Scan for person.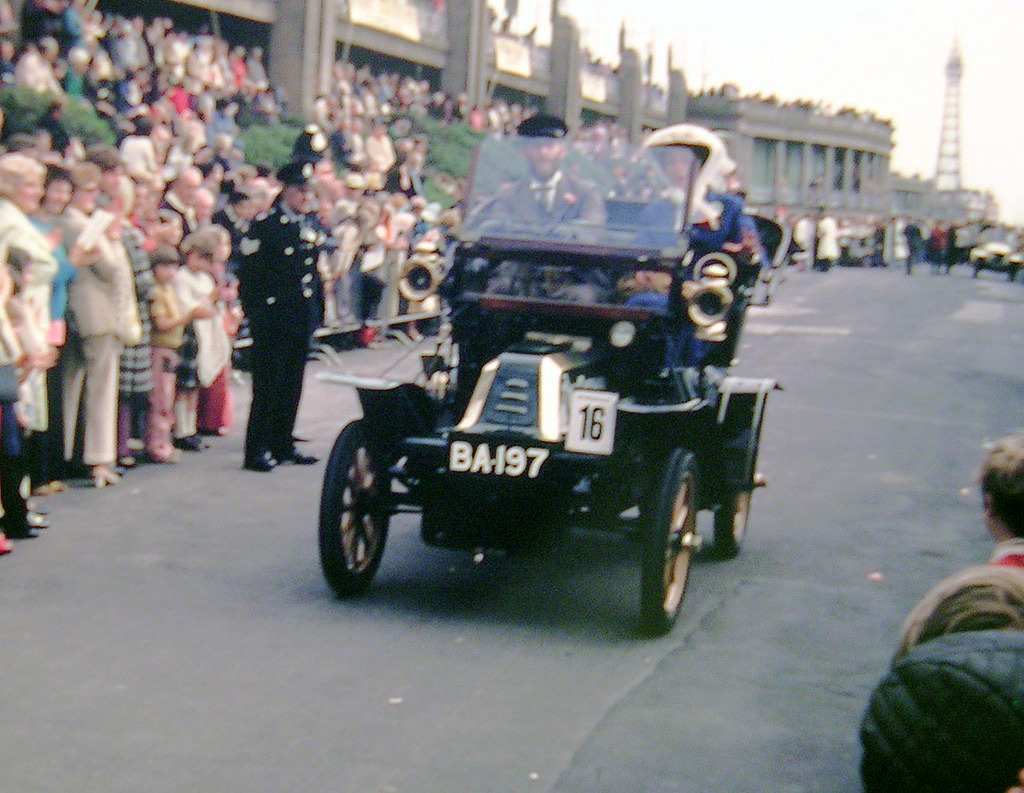
Scan result: 211,154,323,494.
